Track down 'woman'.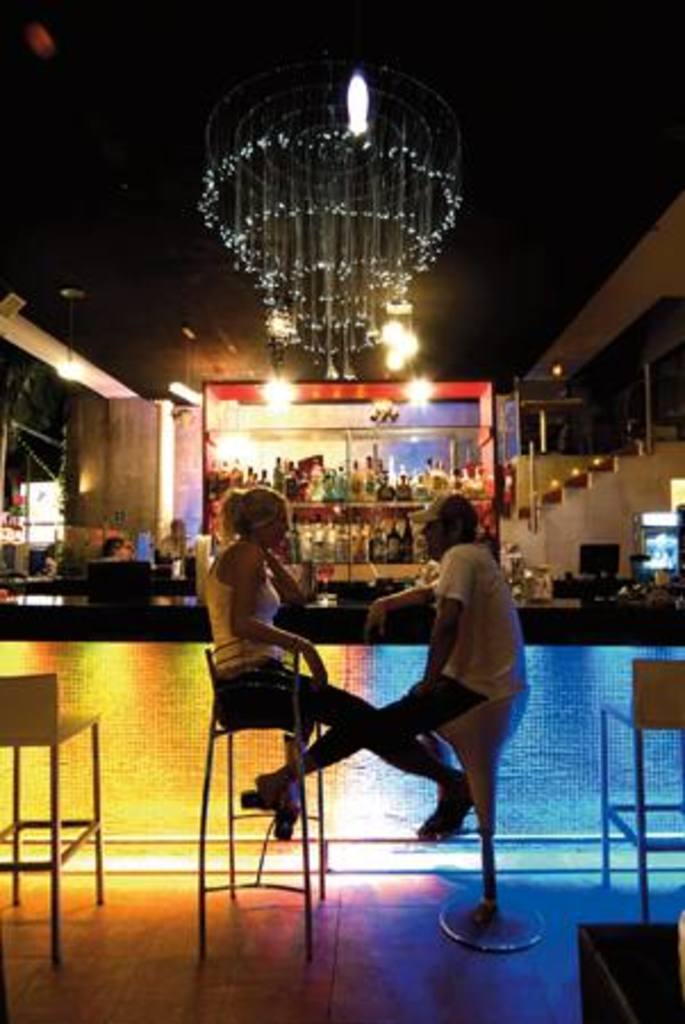
Tracked to (x1=189, y1=464, x2=337, y2=867).
